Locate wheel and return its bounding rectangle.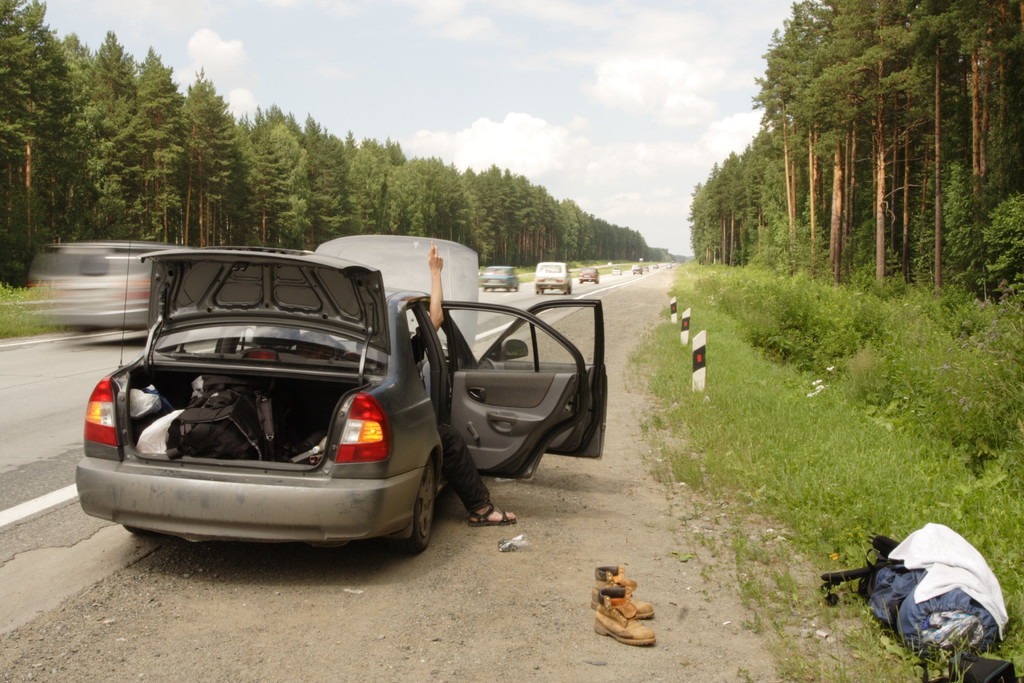
rect(122, 528, 146, 537).
